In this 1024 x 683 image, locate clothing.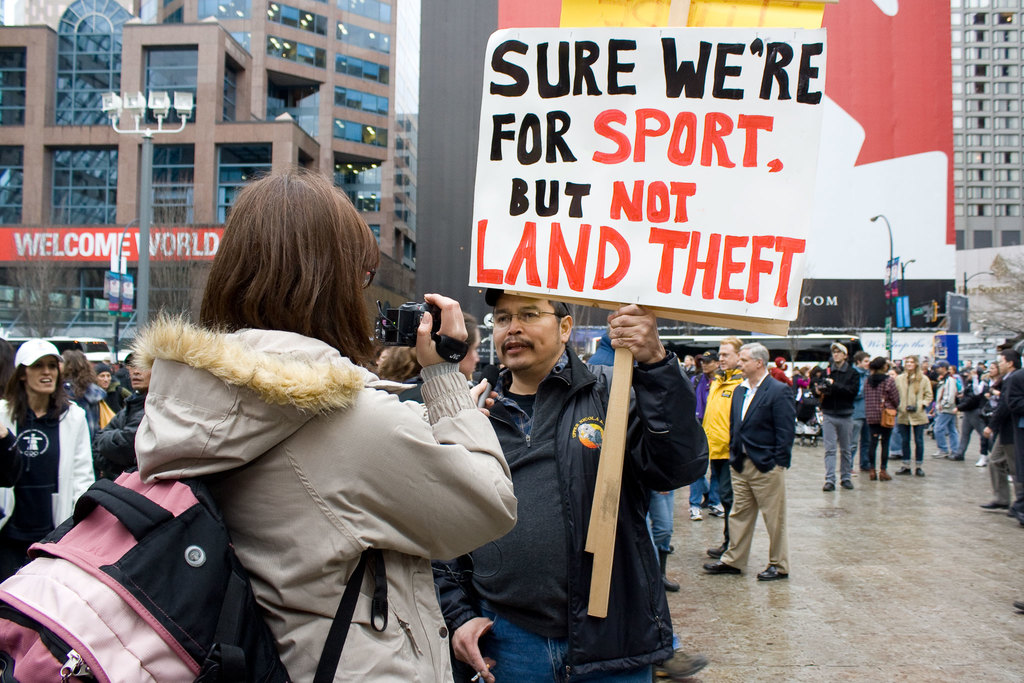
Bounding box: select_region(107, 389, 148, 428).
